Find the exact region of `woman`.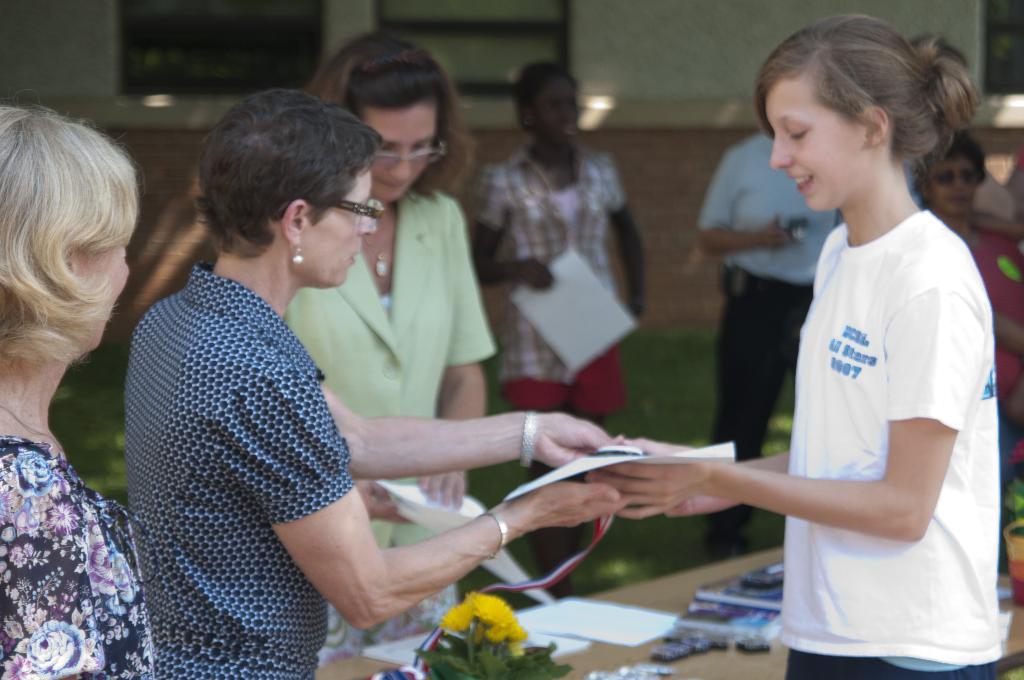
Exact region: Rect(576, 17, 1005, 679).
